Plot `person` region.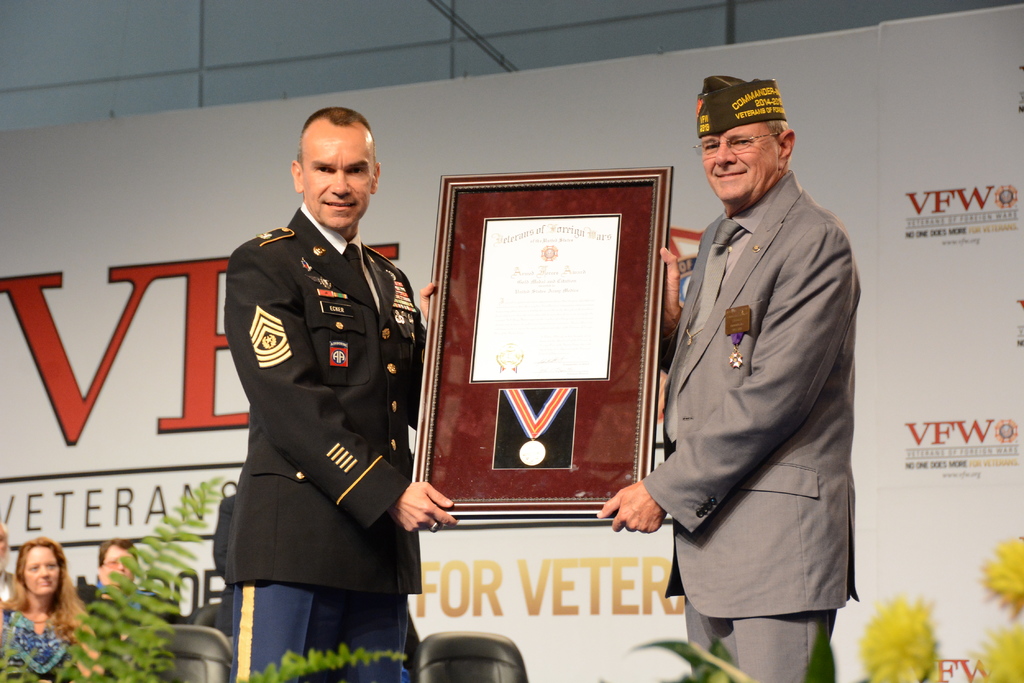
Plotted at (100, 532, 166, 601).
